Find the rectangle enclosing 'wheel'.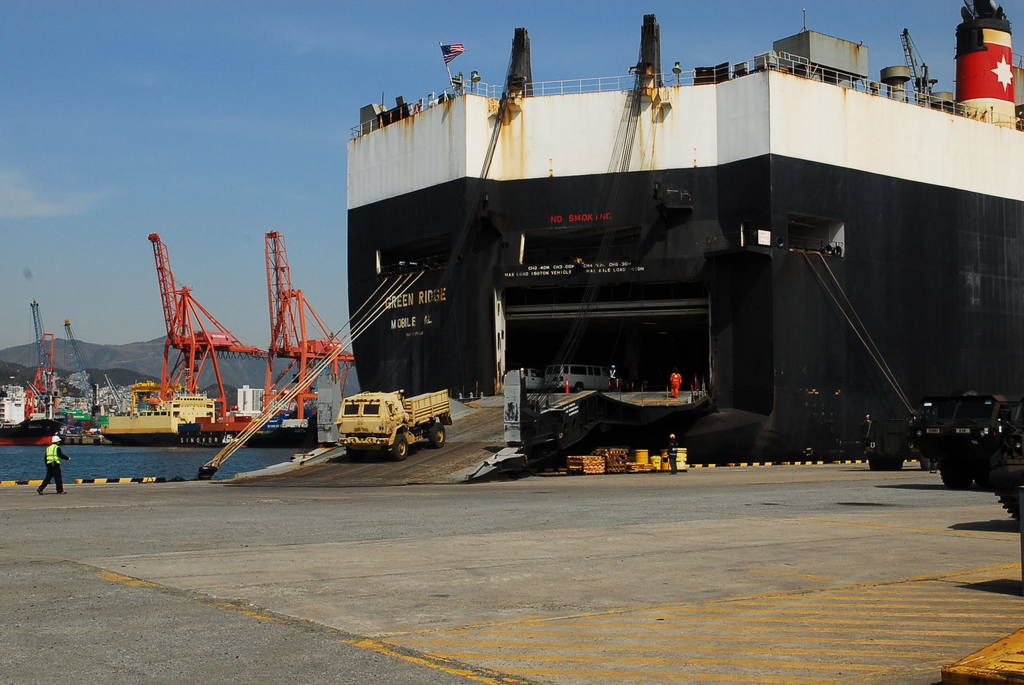
[430, 421, 446, 446].
